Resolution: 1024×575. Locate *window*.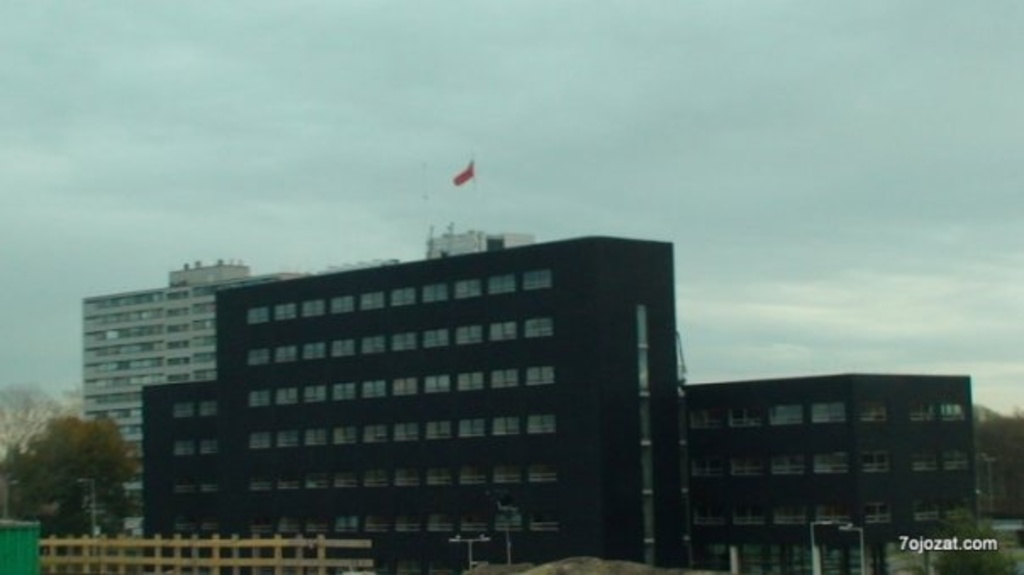
box(692, 455, 722, 478).
